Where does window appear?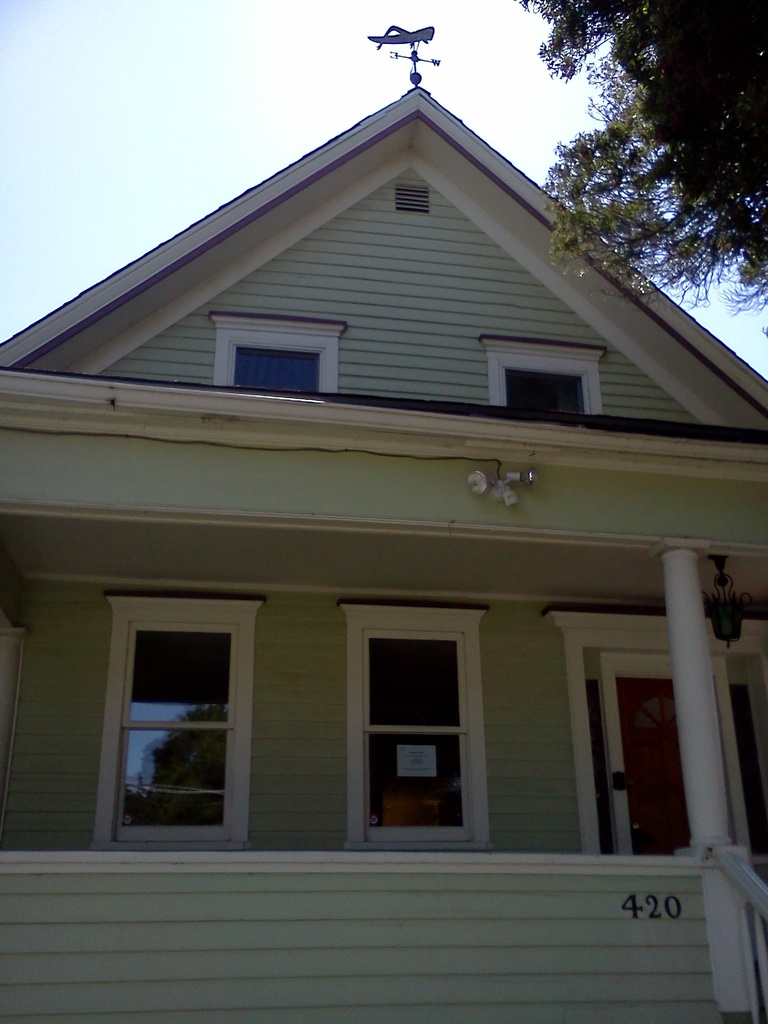
Appears at <box>337,603,495,851</box>.
